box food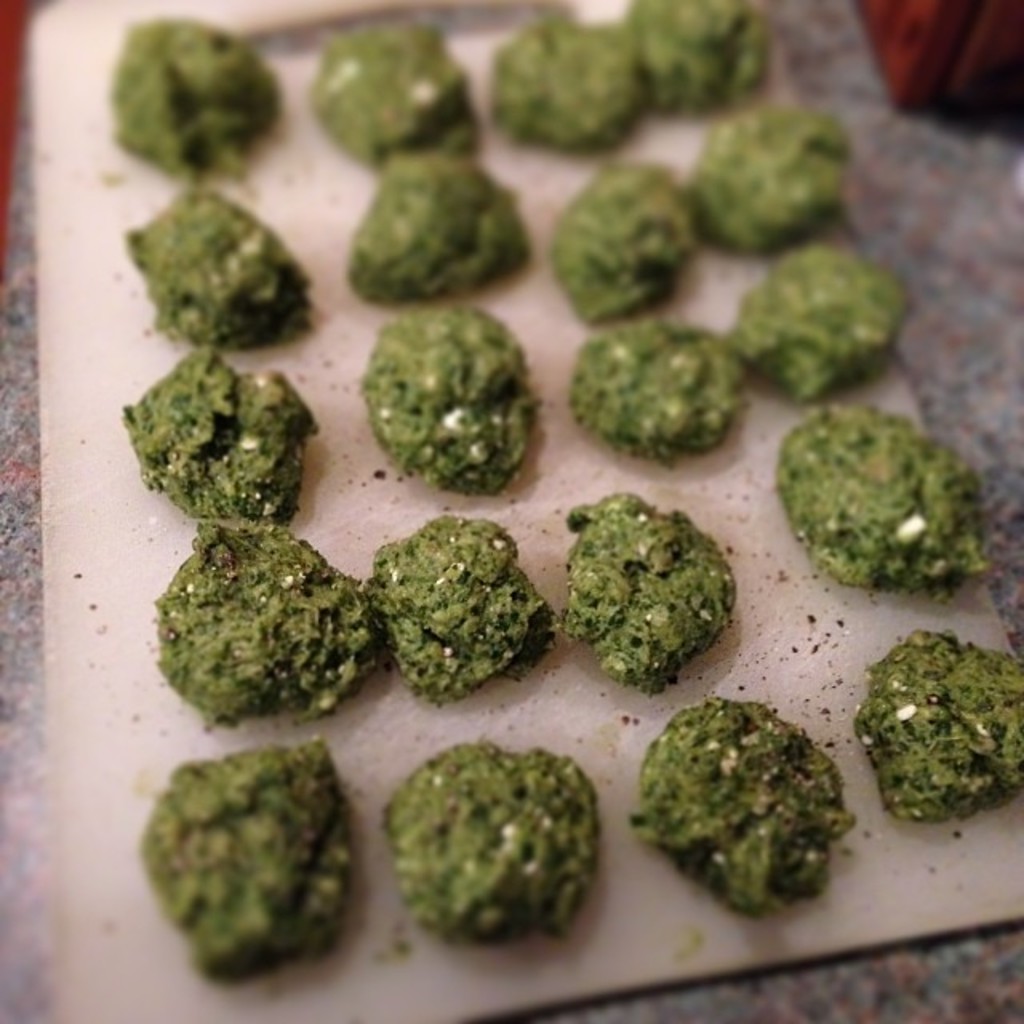
left=336, top=155, right=525, bottom=312
